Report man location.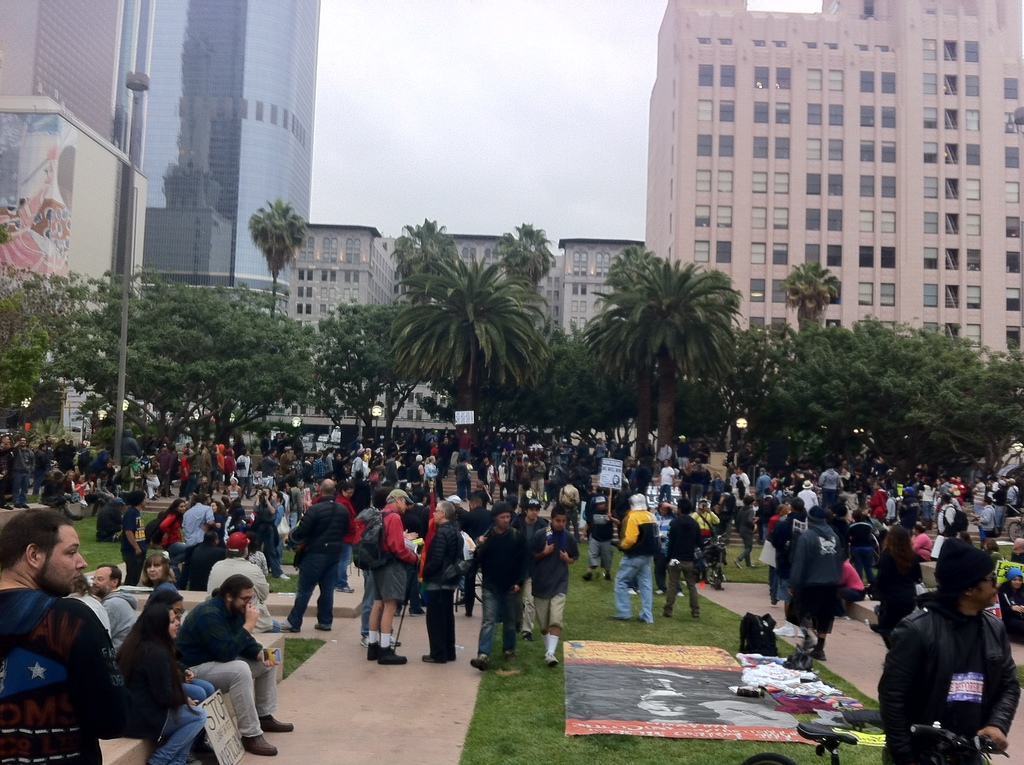
Report: 660, 437, 679, 455.
